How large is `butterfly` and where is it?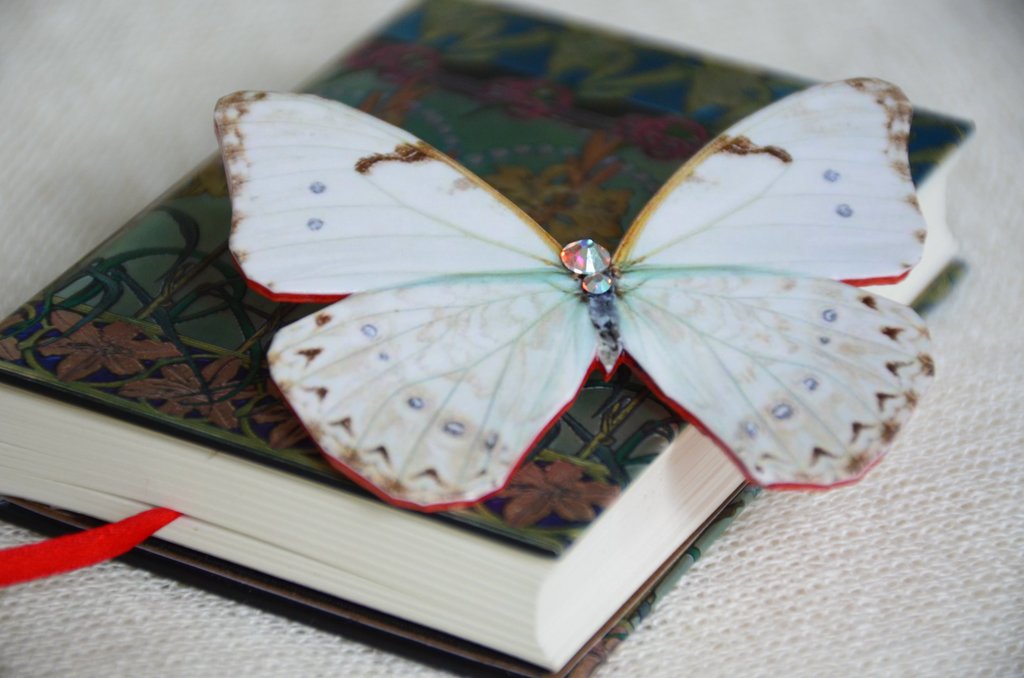
Bounding box: [x1=209, y1=93, x2=976, y2=534].
